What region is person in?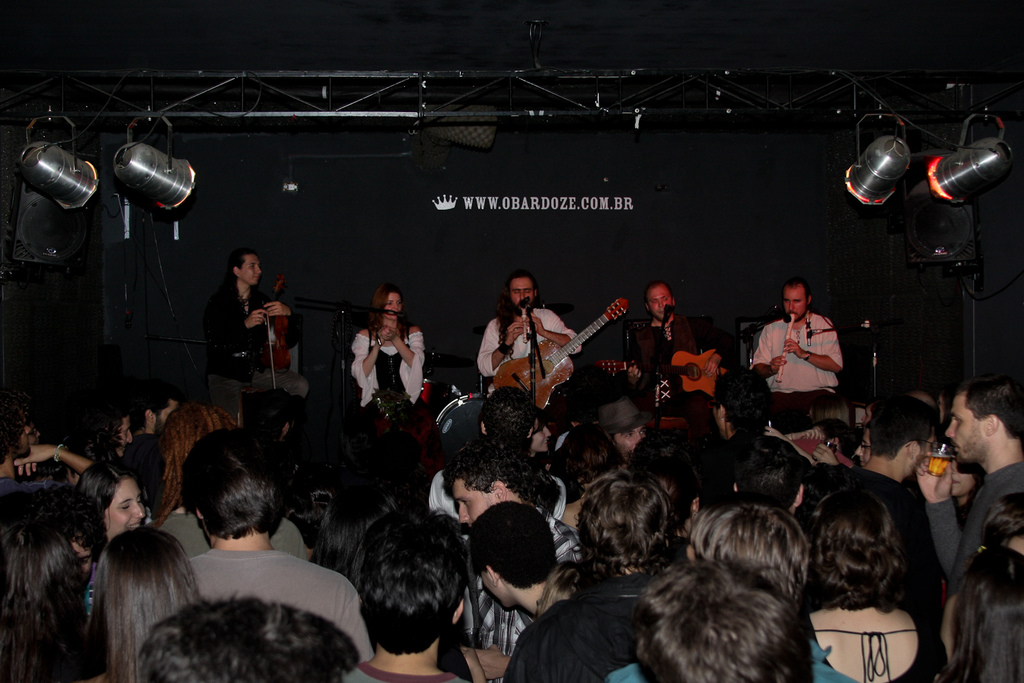
[left=203, top=241, right=288, bottom=422].
